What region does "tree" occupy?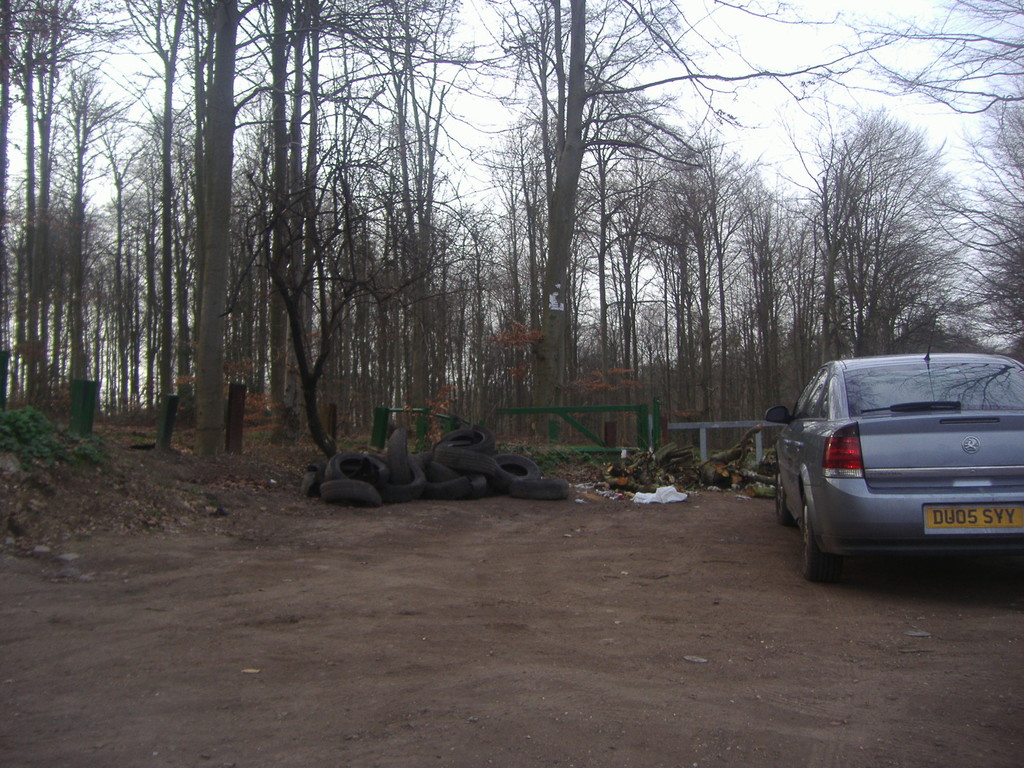
[x1=796, y1=109, x2=968, y2=351].
